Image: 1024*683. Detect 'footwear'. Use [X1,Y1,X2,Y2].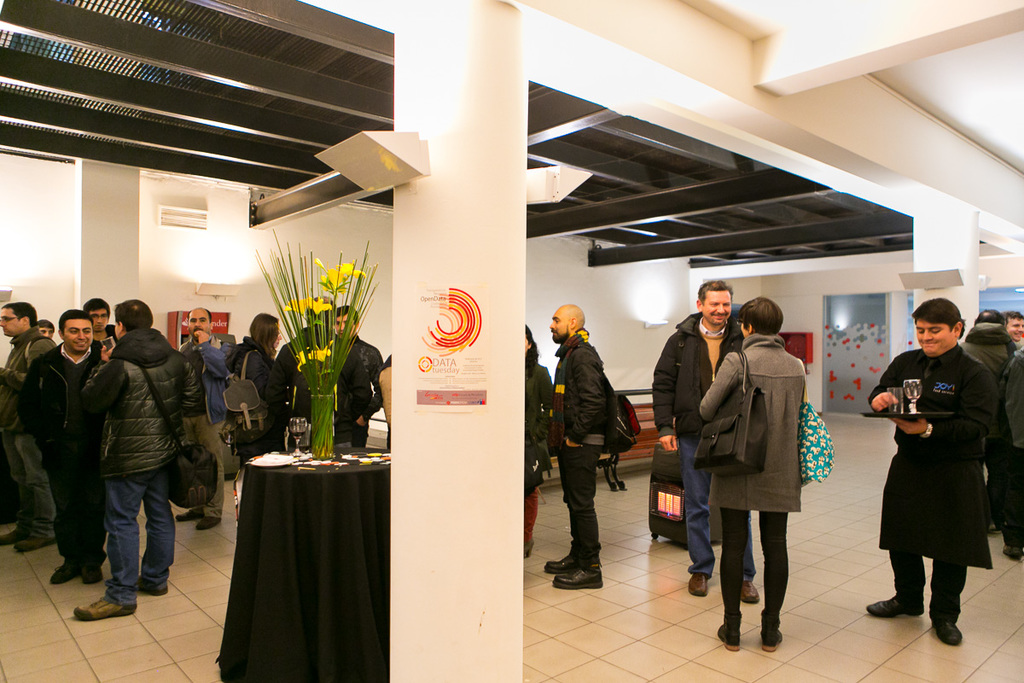
[73,593,133,620].
